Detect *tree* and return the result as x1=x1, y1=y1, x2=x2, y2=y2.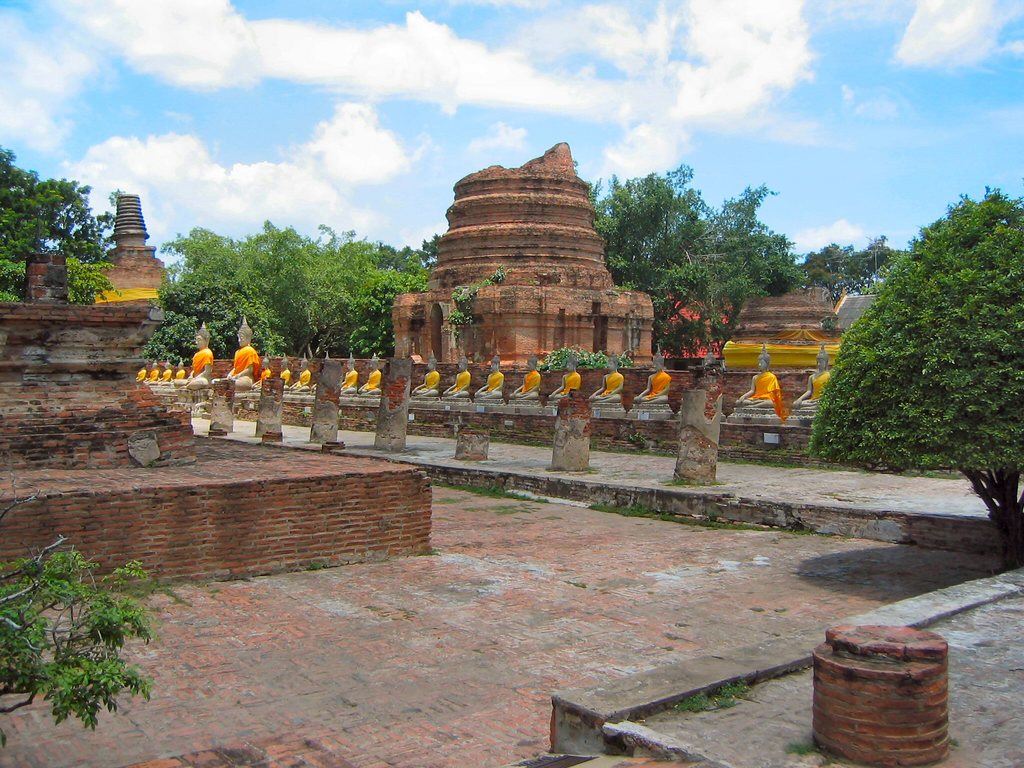
x1=0, y1=138, x2=114, y2=310.
